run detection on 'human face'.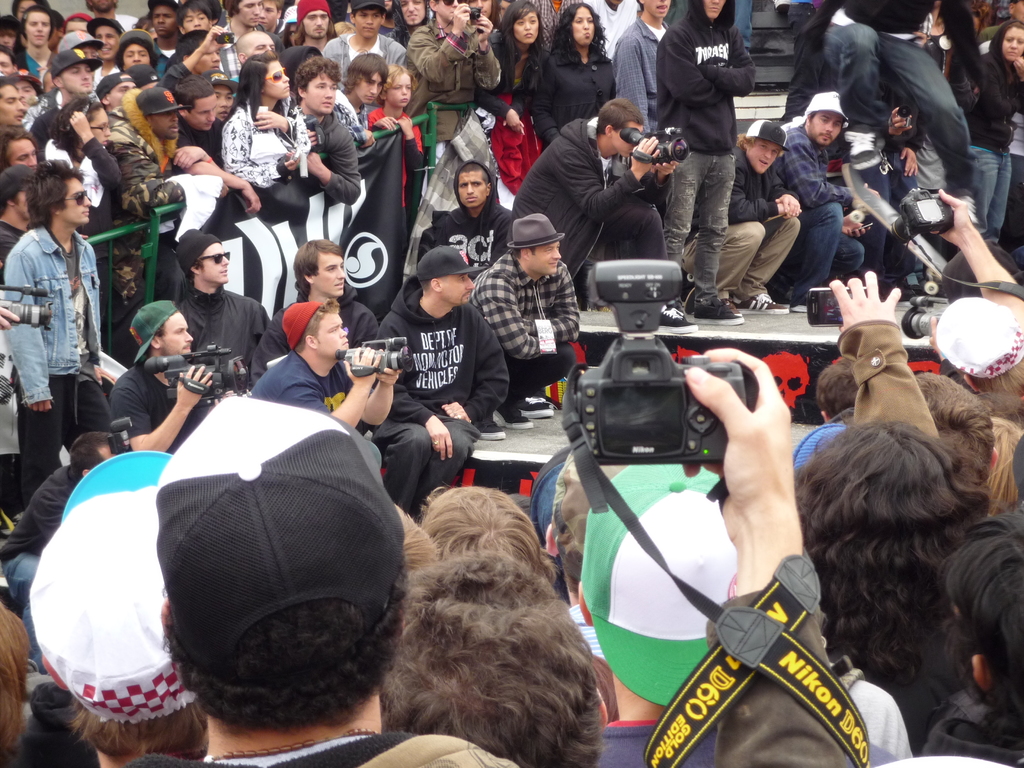
Result: [456,172,485,209].
